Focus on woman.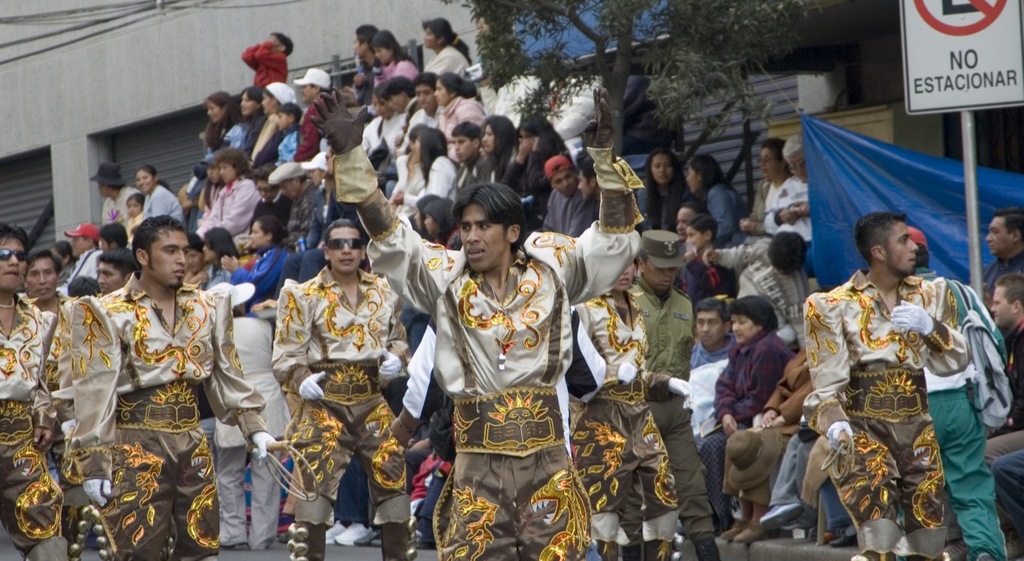
Focused at left=410, top=192, right=442, bottom=241.
